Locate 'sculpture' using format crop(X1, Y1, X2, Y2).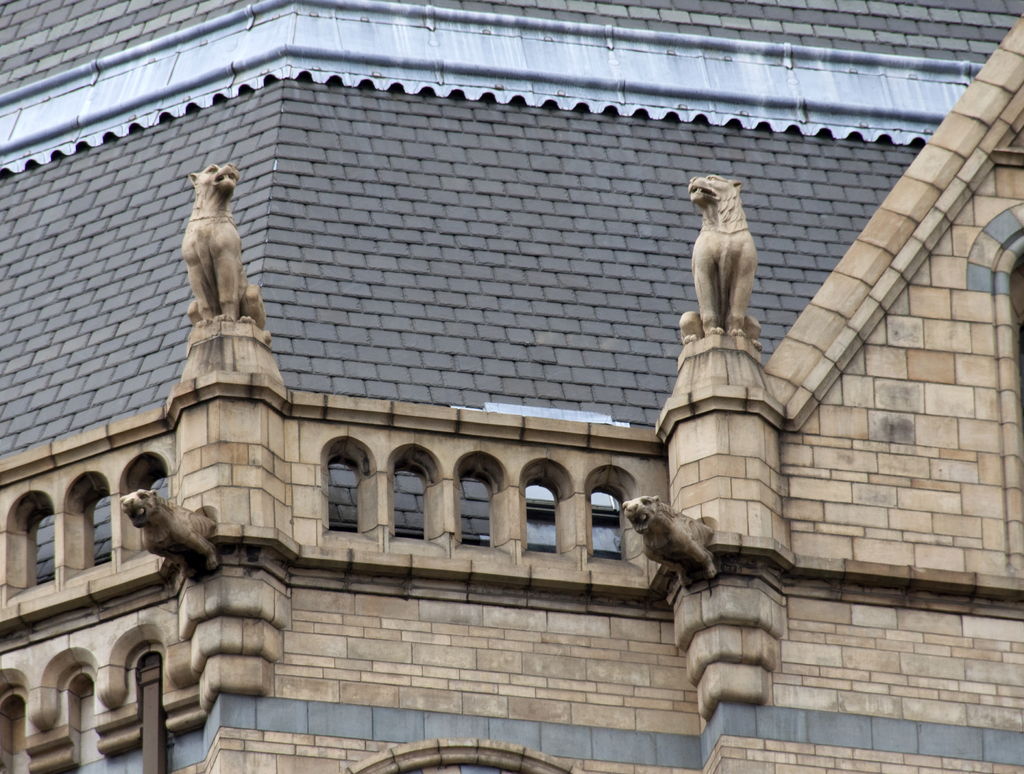
crop(678, 174, 762, 351).
